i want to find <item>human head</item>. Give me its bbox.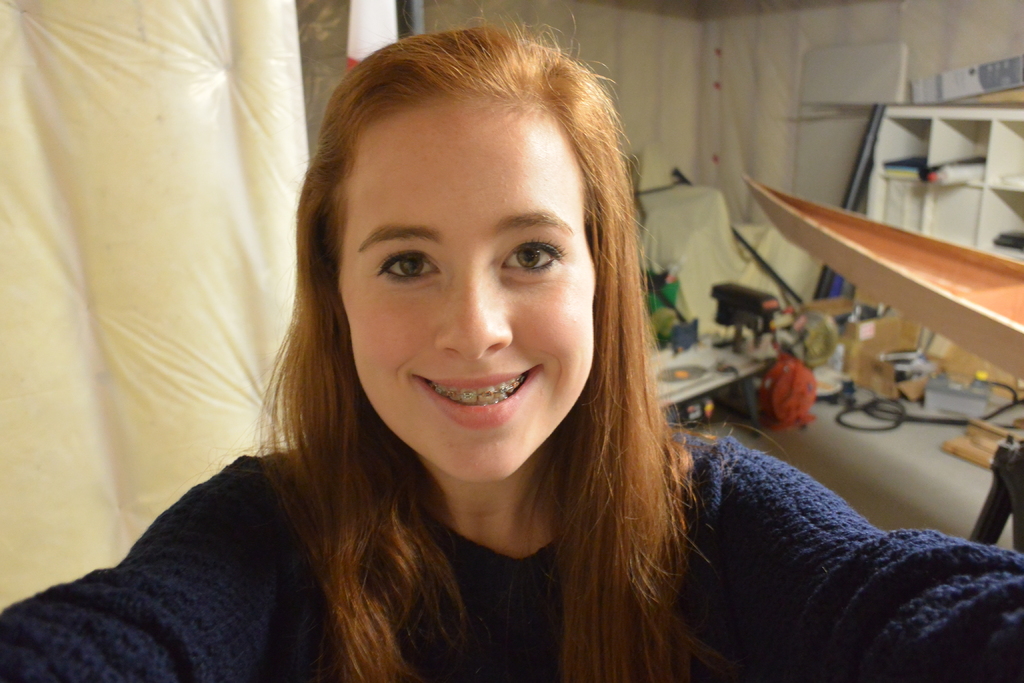
x1=338 y1=24 x2=635 y2=476.
